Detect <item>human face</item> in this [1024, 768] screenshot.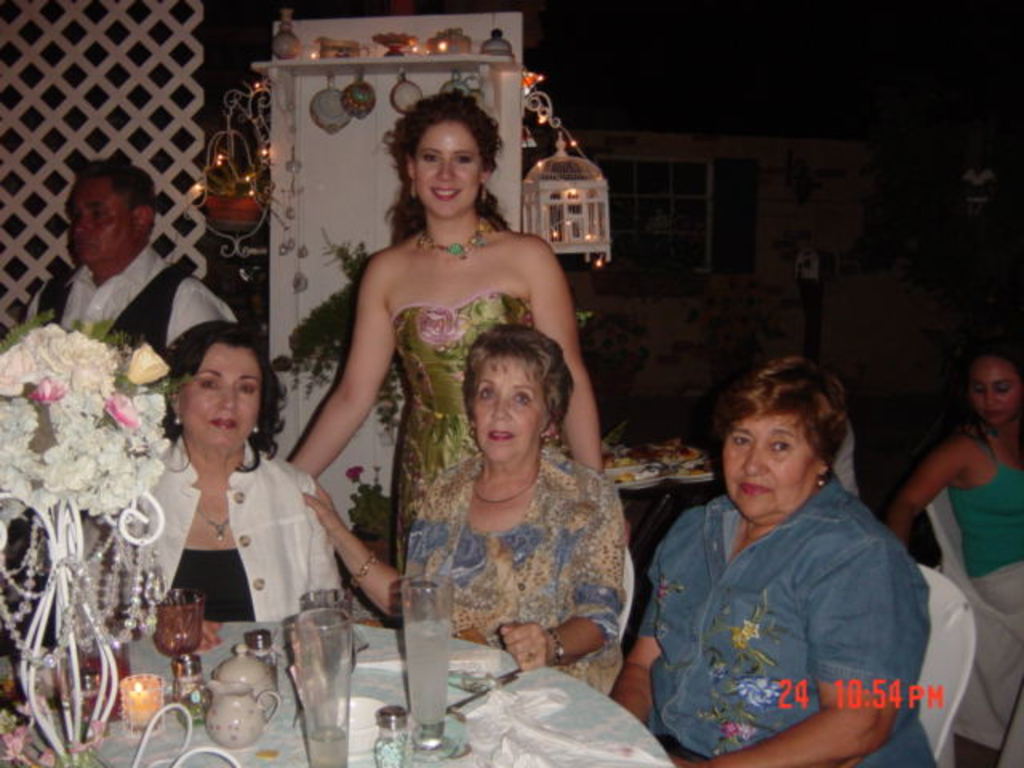
Detection: 414,125,483,219.
